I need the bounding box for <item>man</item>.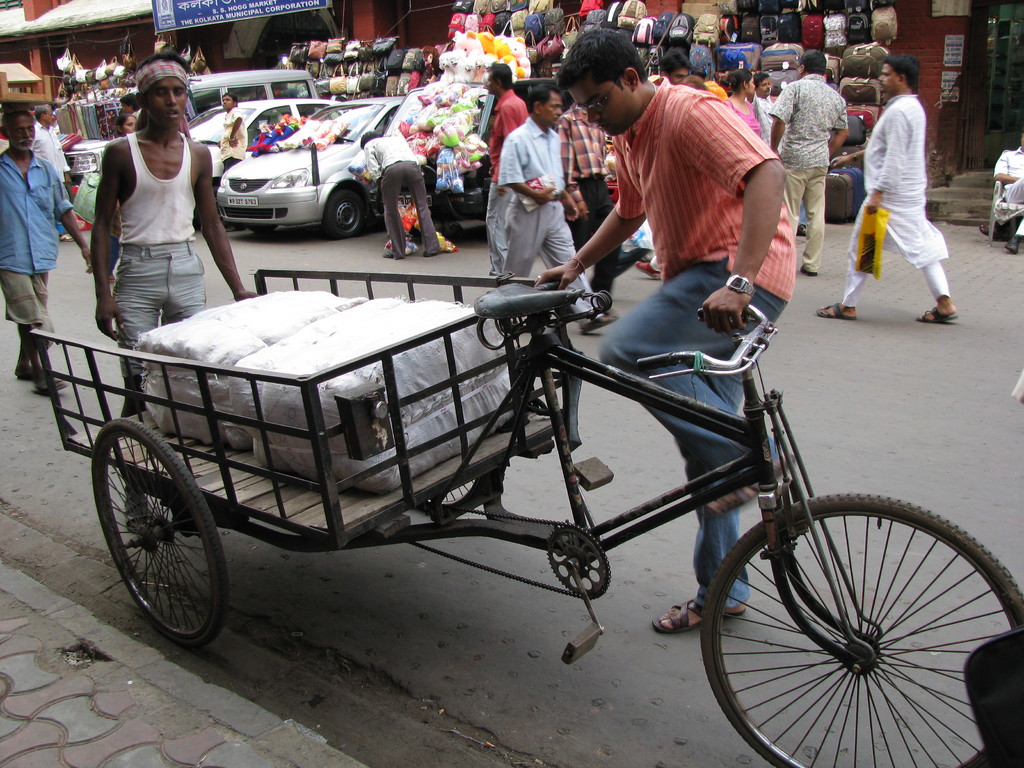
Here it is: bbox(655, 47, 690, 87).
